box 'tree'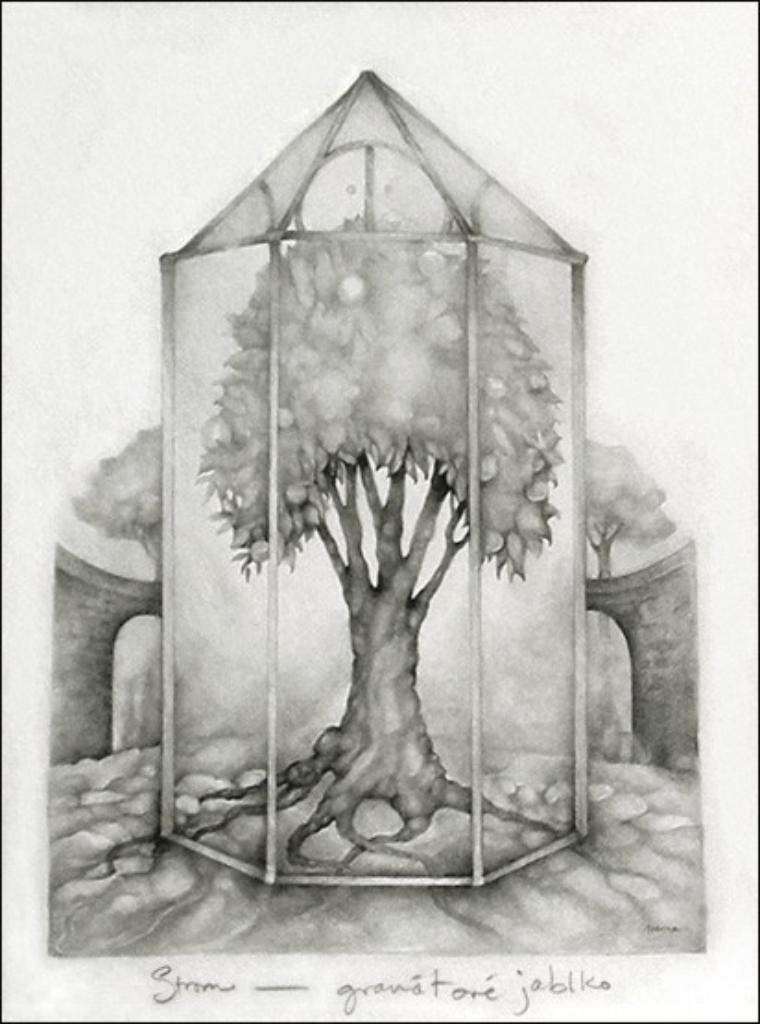
region(186, 210, 563, 878)
